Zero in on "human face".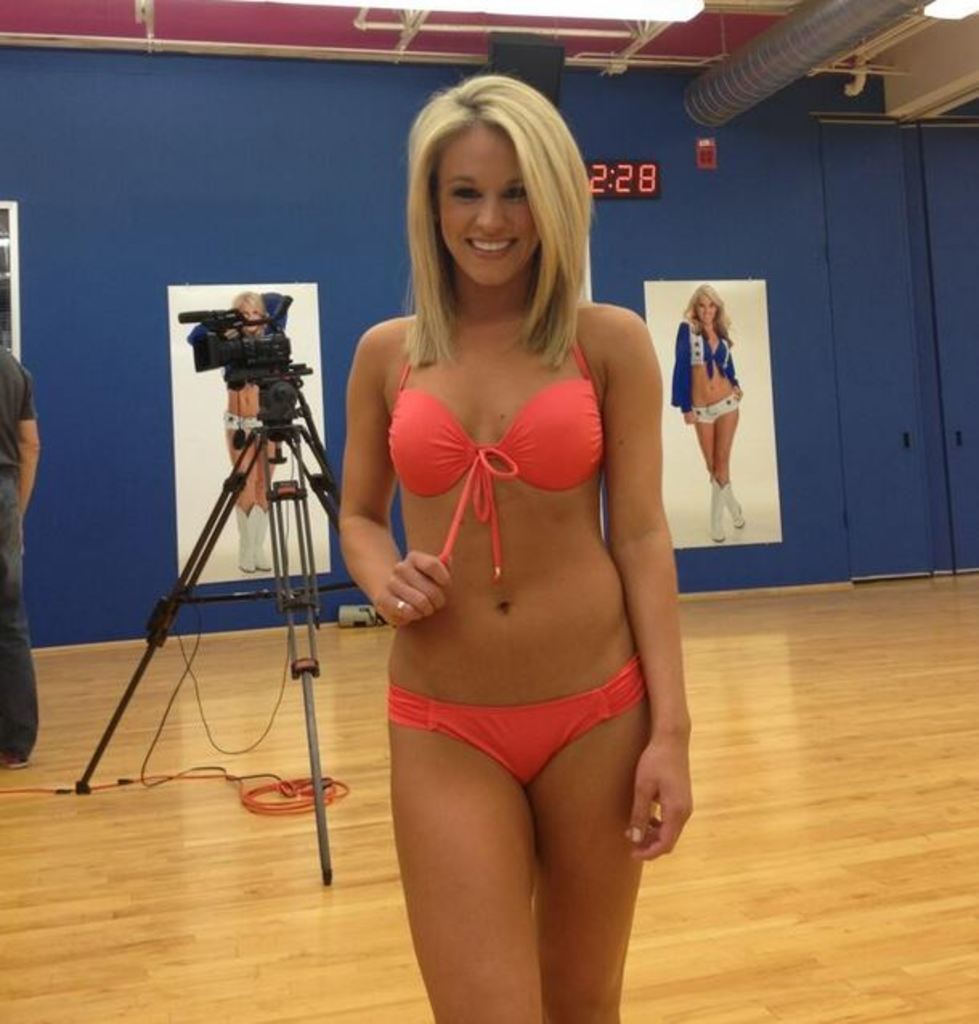
Zeroed in: pyautogui.locateOnScreen(695, 297, 719, 319).
